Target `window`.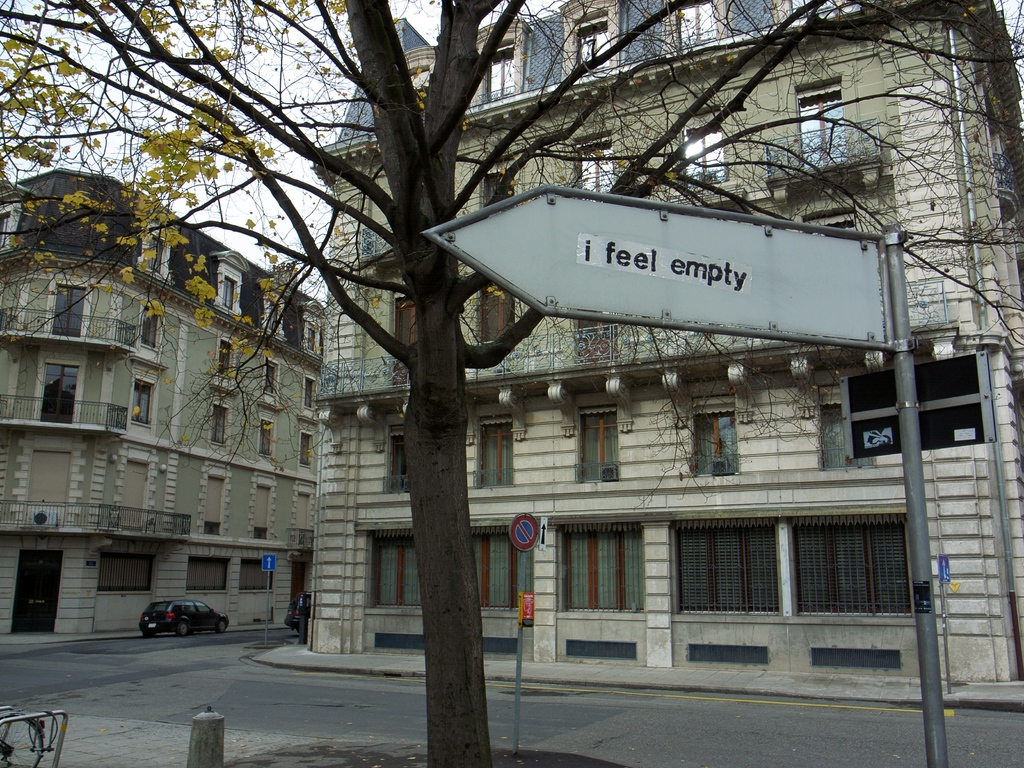
Target region: <bbox>686, 126, 728, 189</bbox>.
